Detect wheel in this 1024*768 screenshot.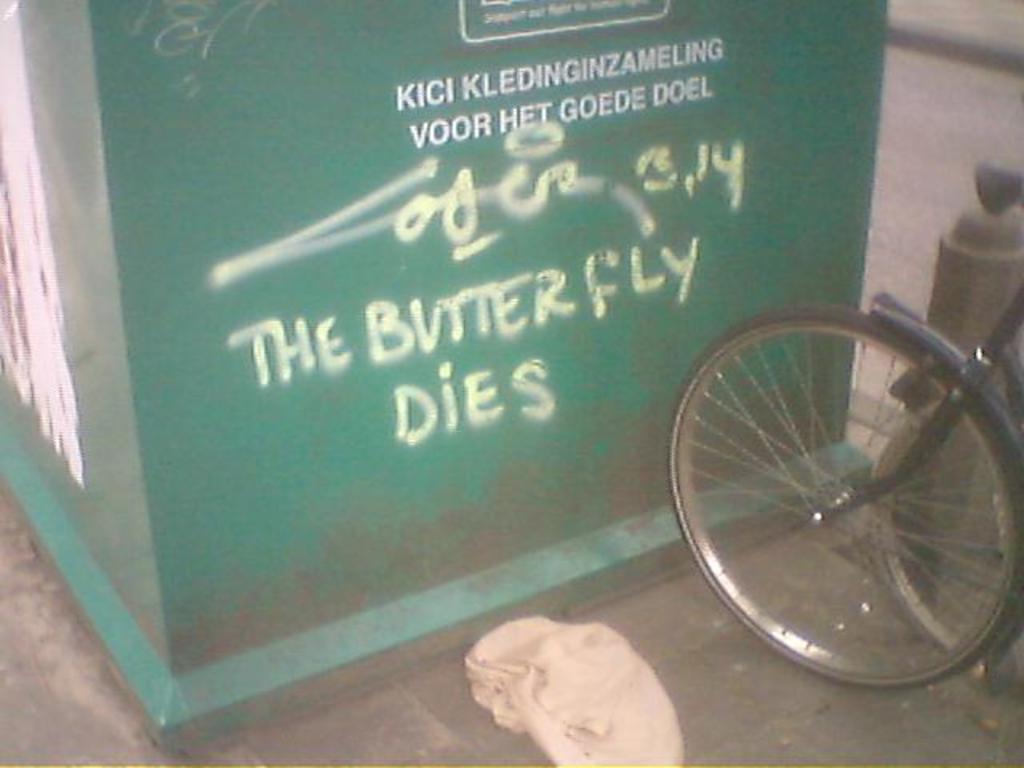
Detection: [left=685, top=298, right=1005, bottom=686].
